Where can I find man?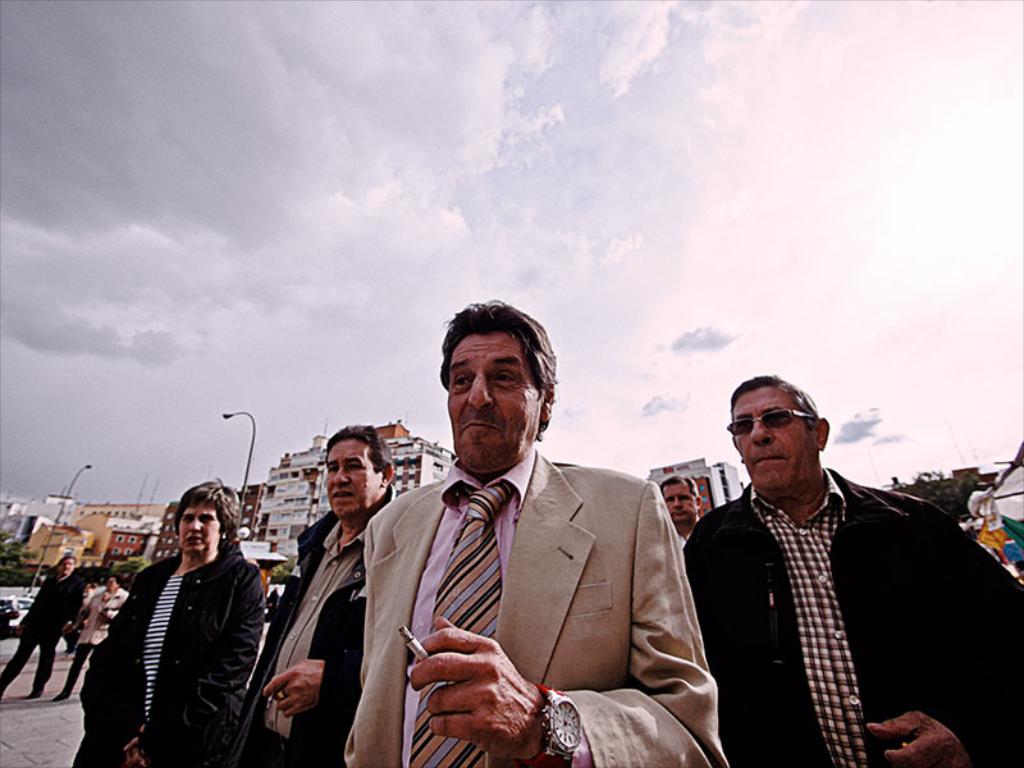
You can find it at (234,421,401,767).
